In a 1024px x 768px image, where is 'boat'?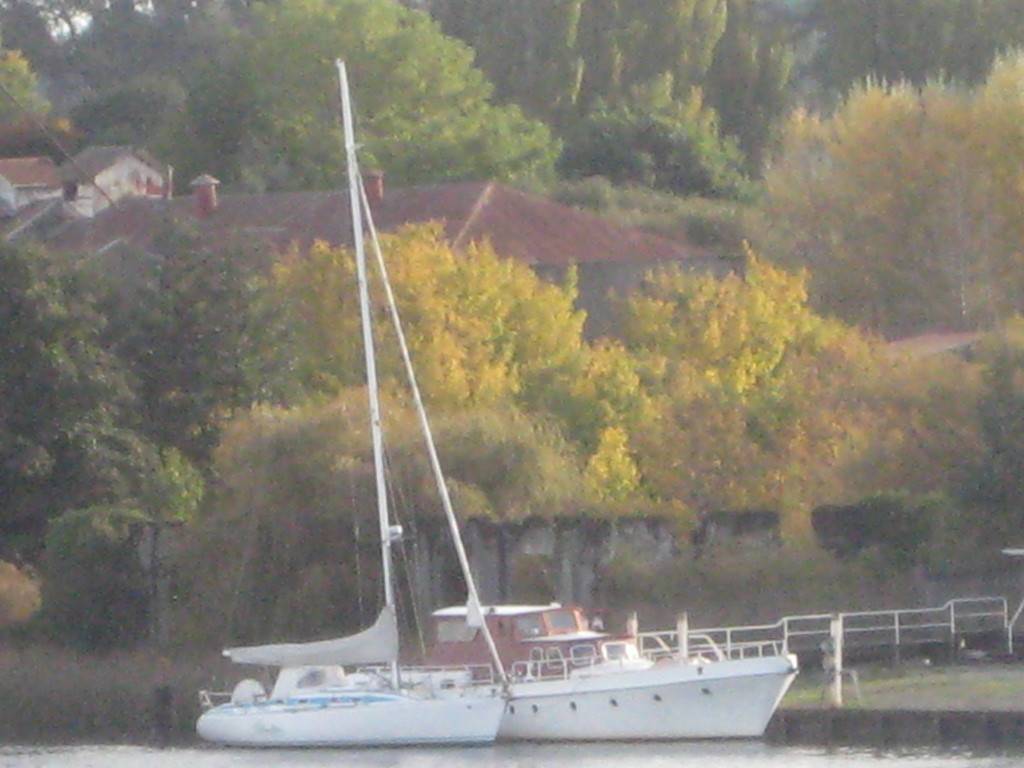
x1=412, y1=596, x2=812, y2=741.
